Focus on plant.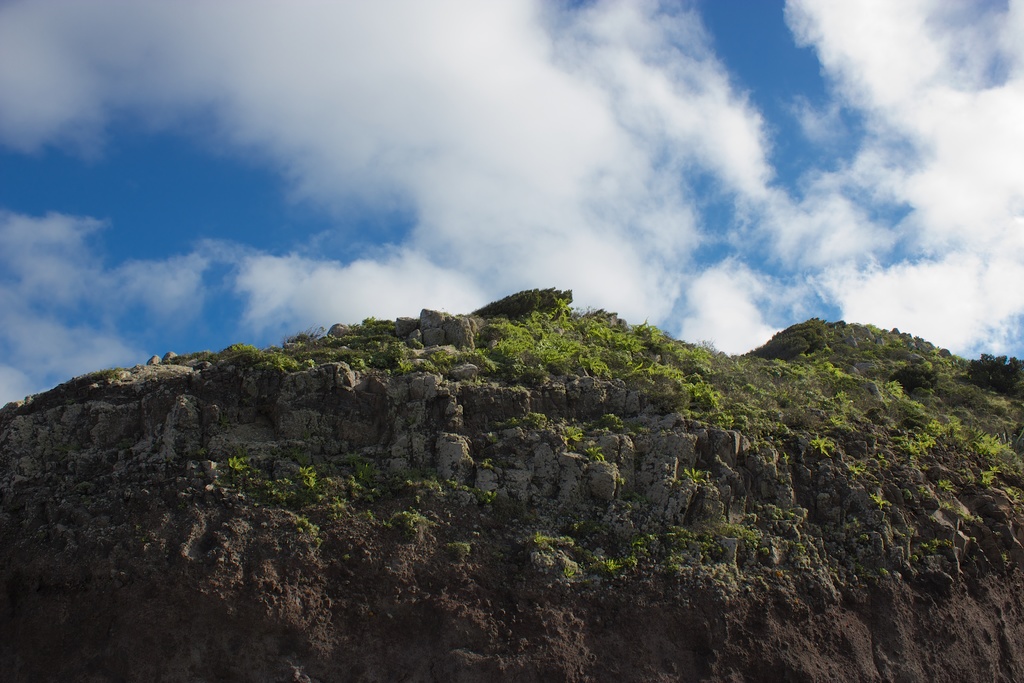
Focused at <bbox>1000, 484, 1017, 498</bbox>.
